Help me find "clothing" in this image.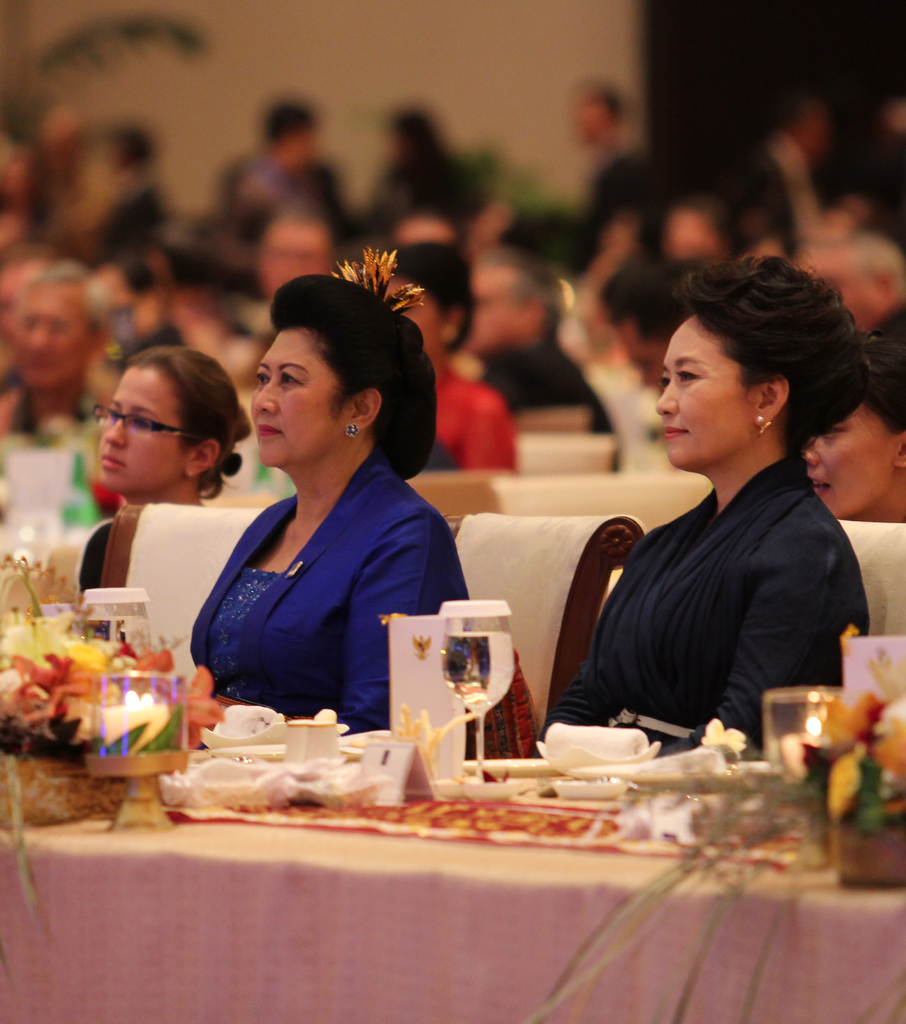
Found it: 550:381:886:782.
